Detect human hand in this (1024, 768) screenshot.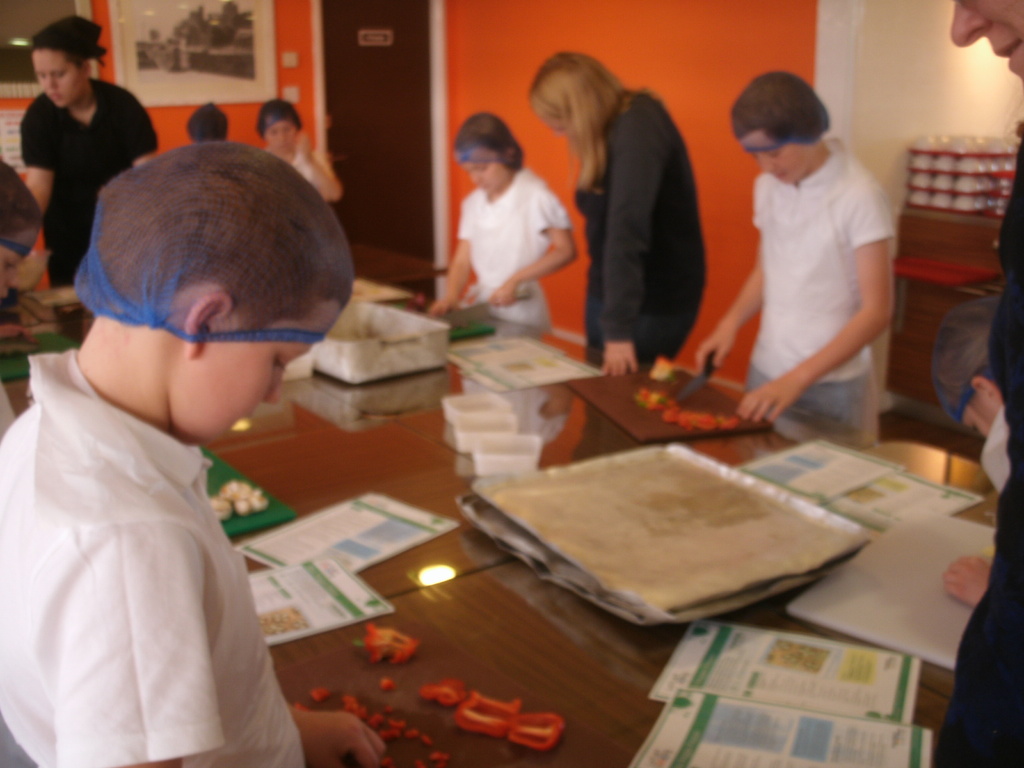
Detection: bbox=[694, 323, 737, 379].
